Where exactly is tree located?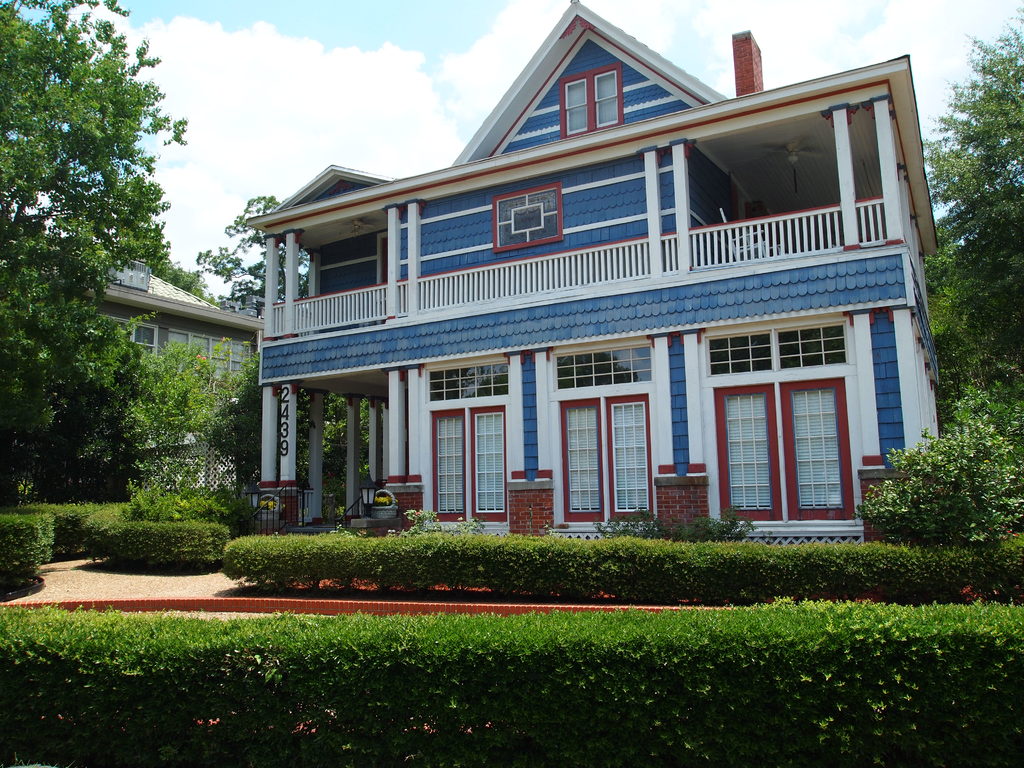
Its bounding box is BBox(196, 189, 308, 316).
